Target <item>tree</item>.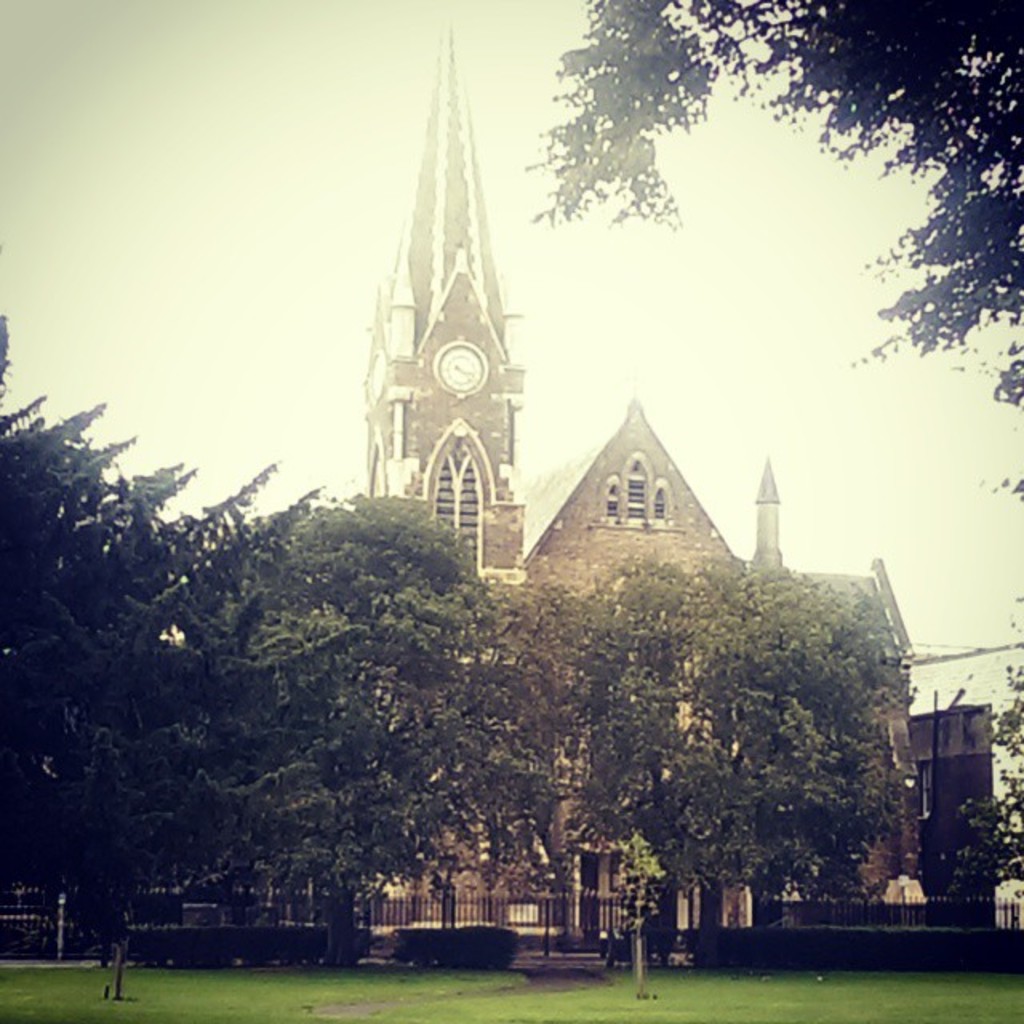
Target region: 512/0/1022/952.
